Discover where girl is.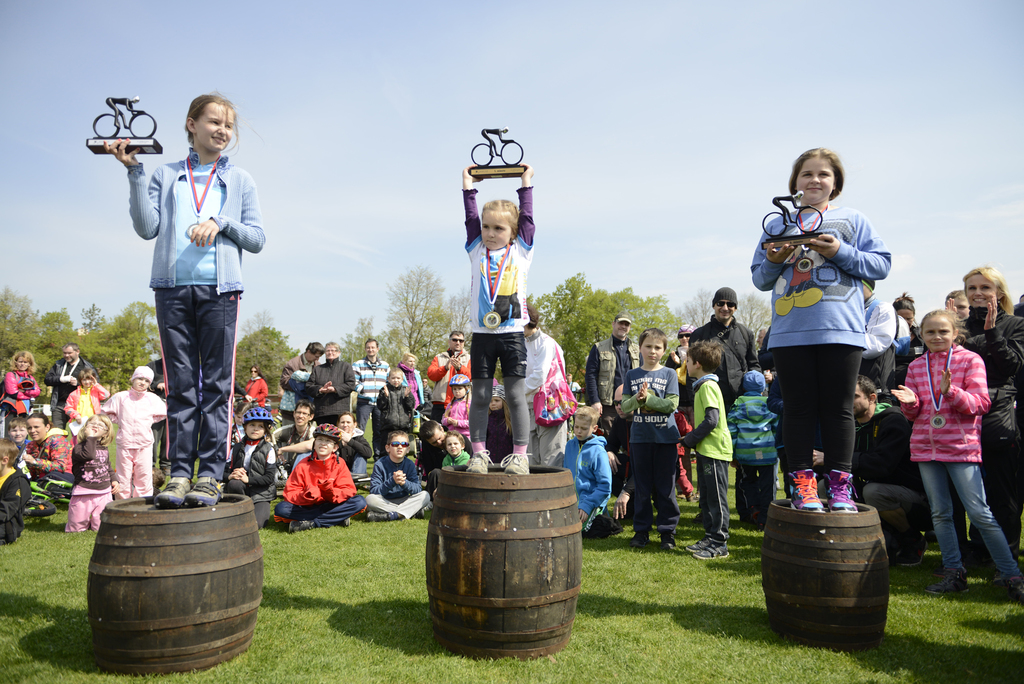
Discovered at [x1=220, y1=405, x2=278, y2=499].
